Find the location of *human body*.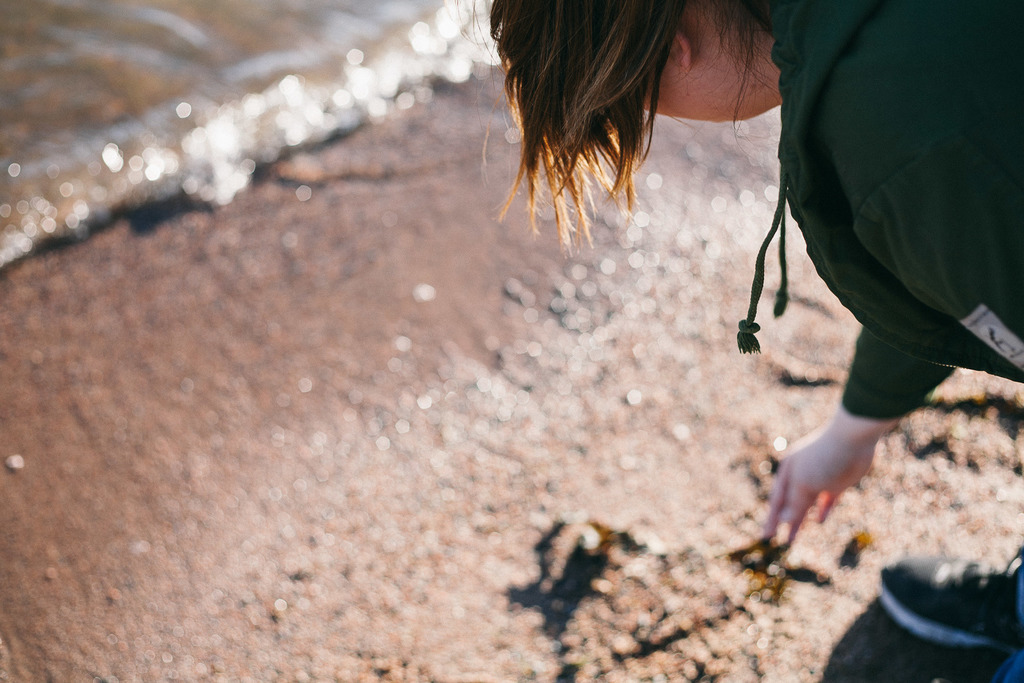
Location: 481/0/1023/680.
